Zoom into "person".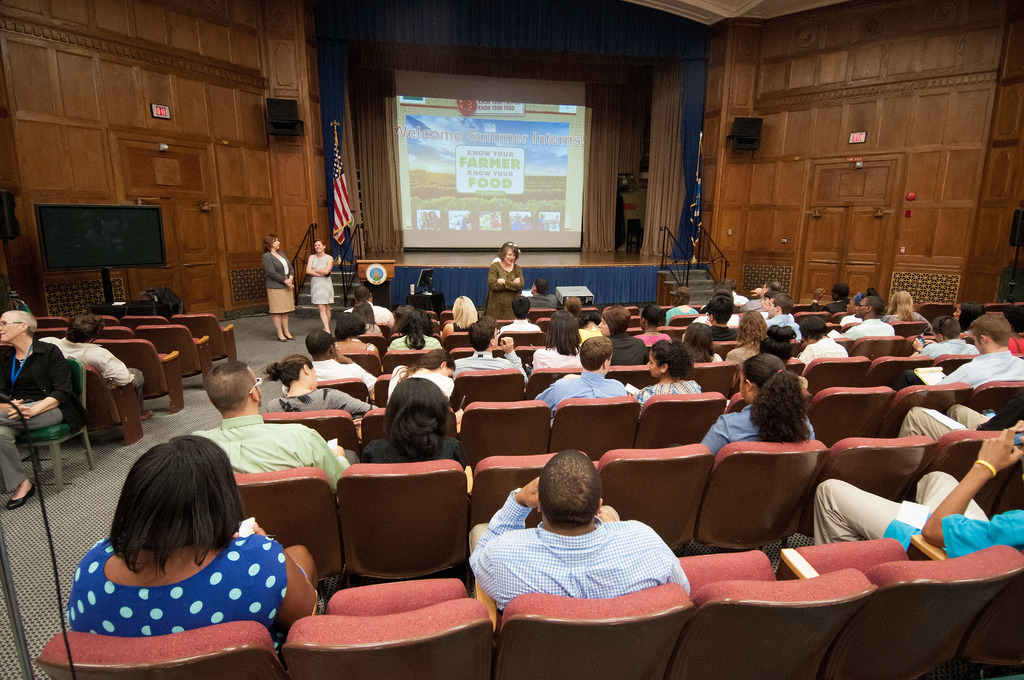
Zoom target: <box>532,334,628,421</box>.
